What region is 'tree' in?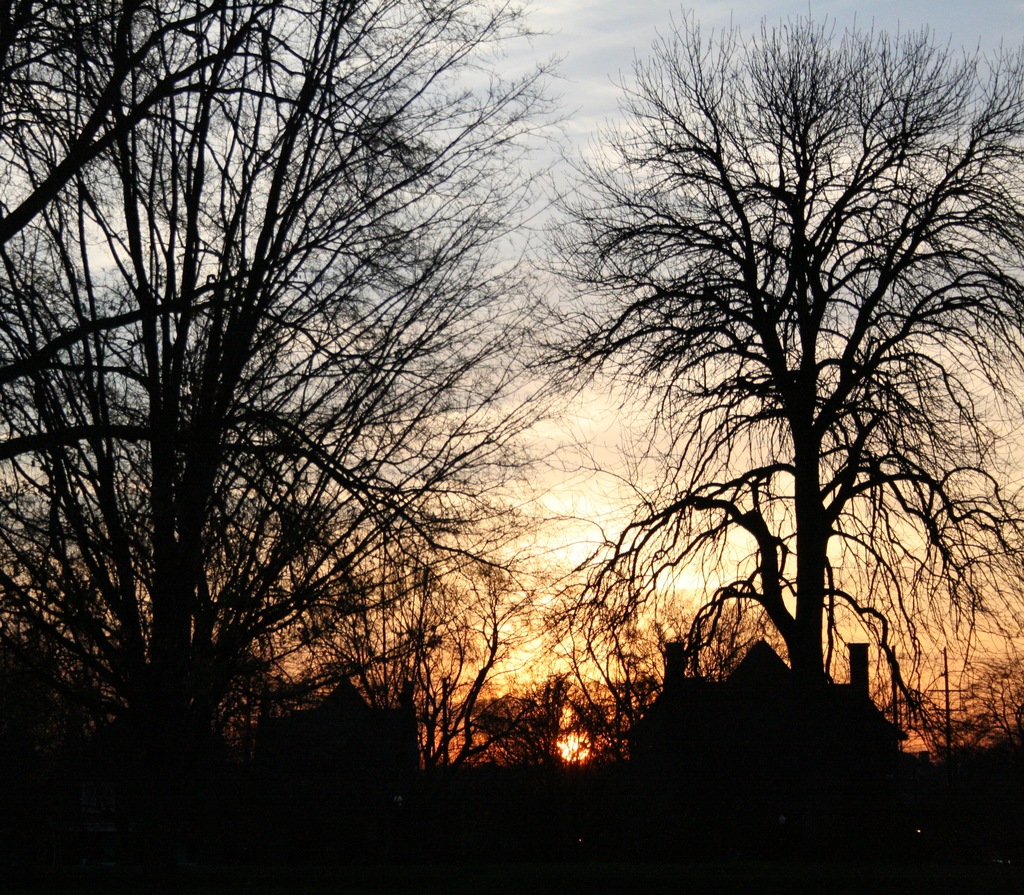
pyautogui.locateOnScreen(546, 13, 980, 771).
